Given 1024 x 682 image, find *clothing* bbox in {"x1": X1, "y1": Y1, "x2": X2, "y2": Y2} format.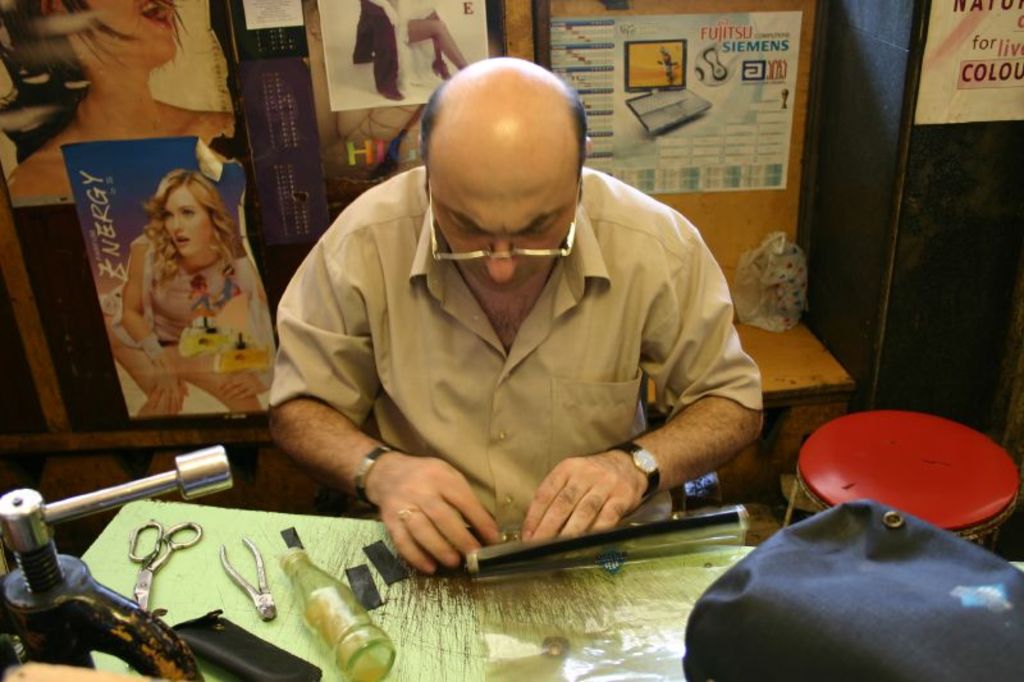
{"x1": 265, "y1": 163, "x2": 769, "y2": 536}.
